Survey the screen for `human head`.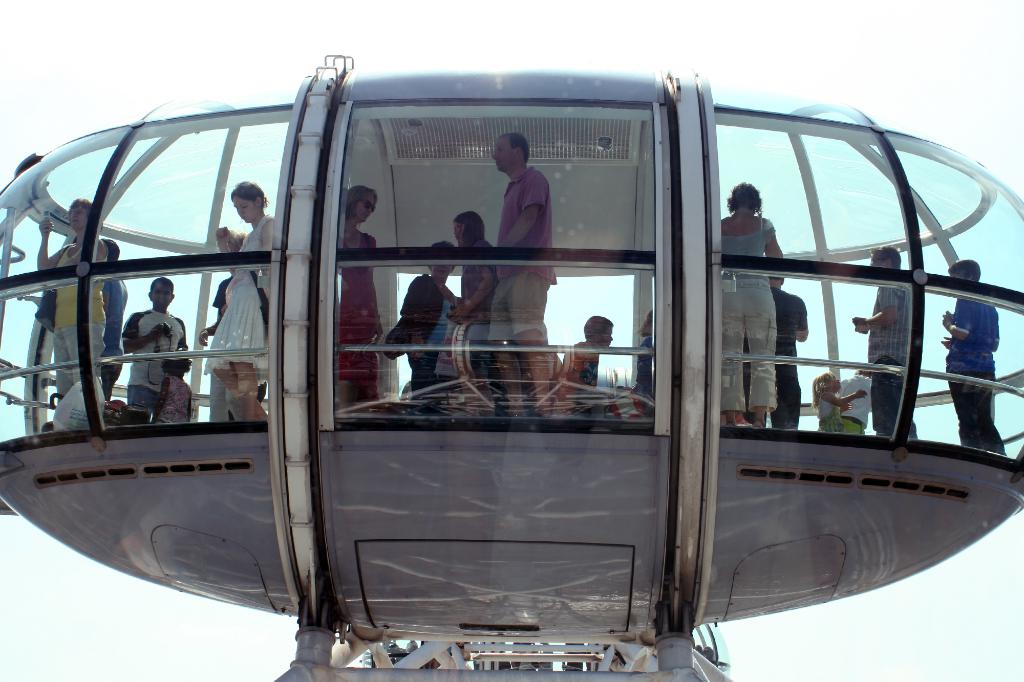
Survey found: 162,356,192,377.
